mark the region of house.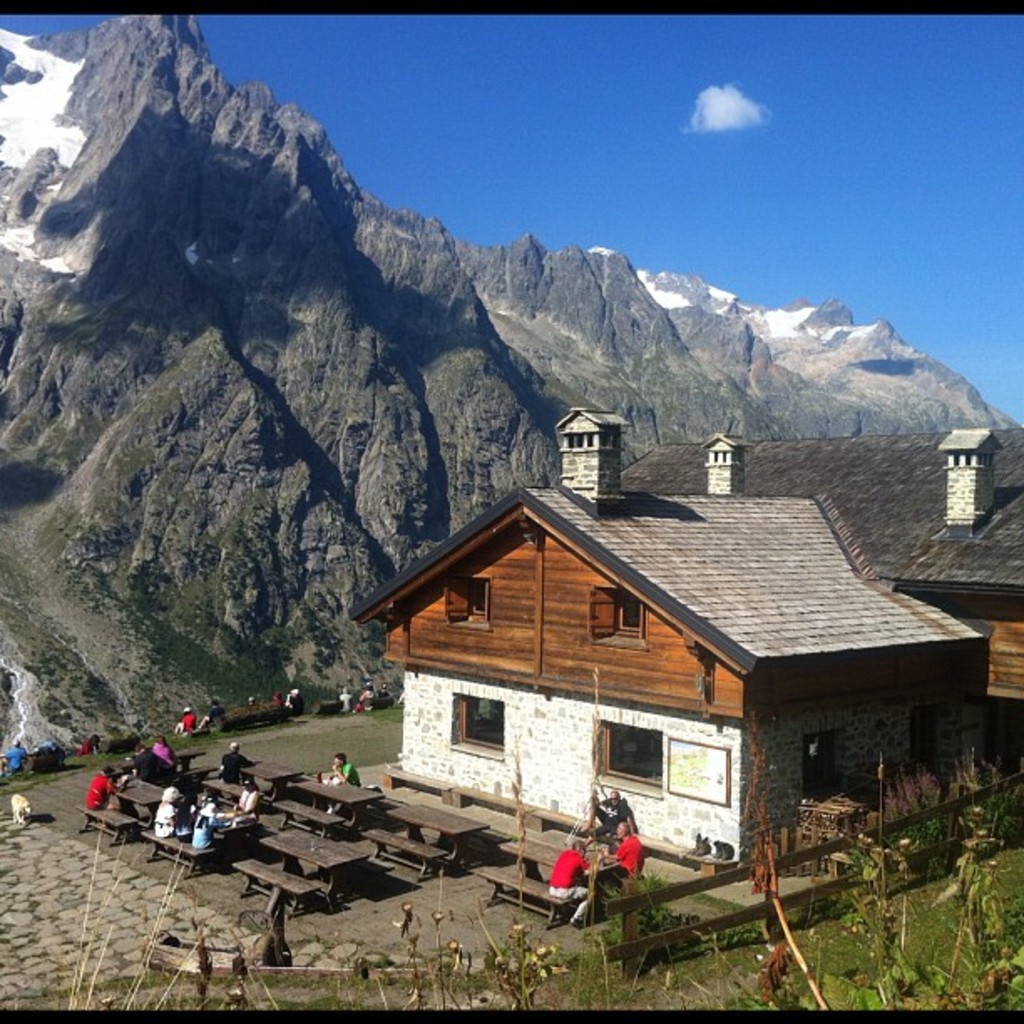
Region: region(341, 403, 1022, 878).
